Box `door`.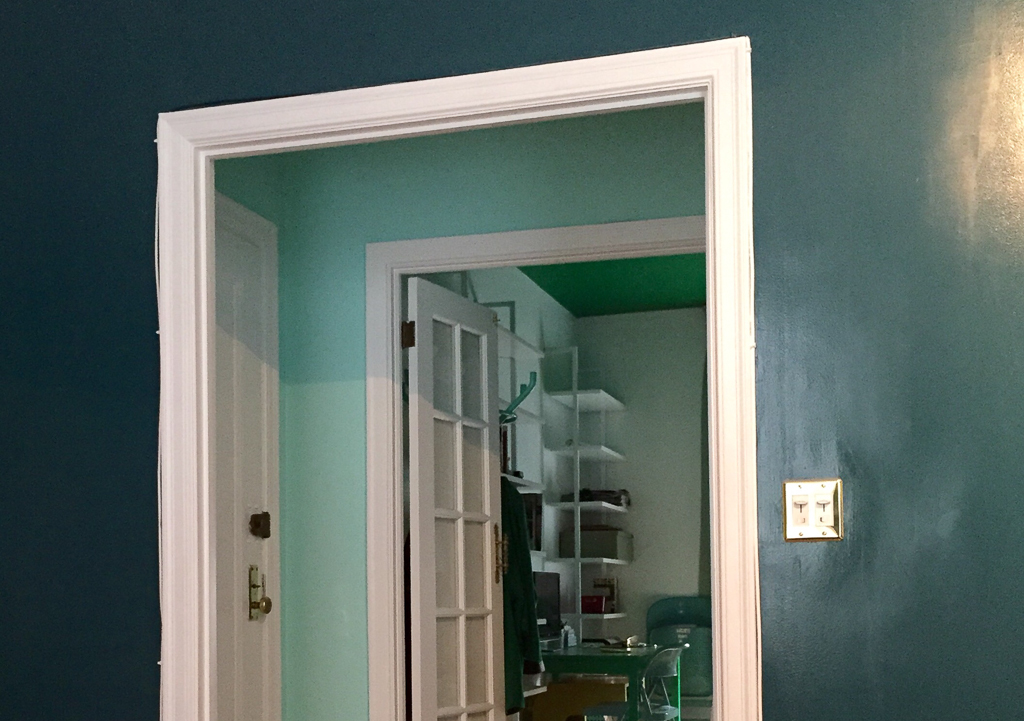
crop(153, 88, 789, 718).
